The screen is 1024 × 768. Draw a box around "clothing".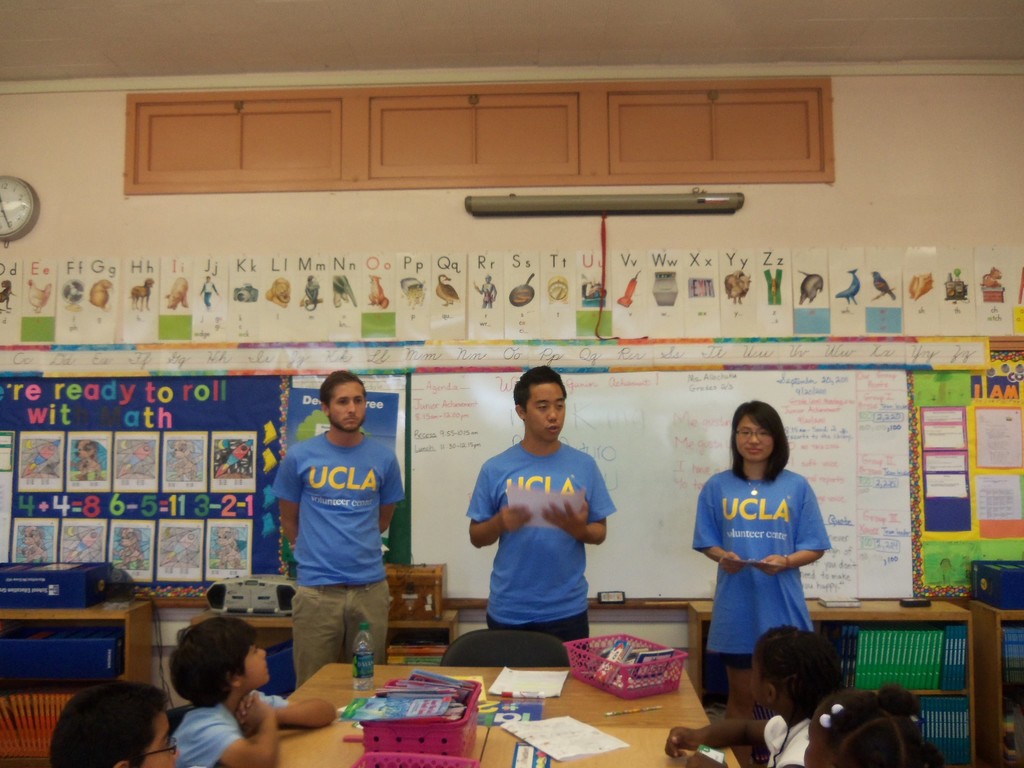
(x1=271, y1=432, x2=406, y2=584).
